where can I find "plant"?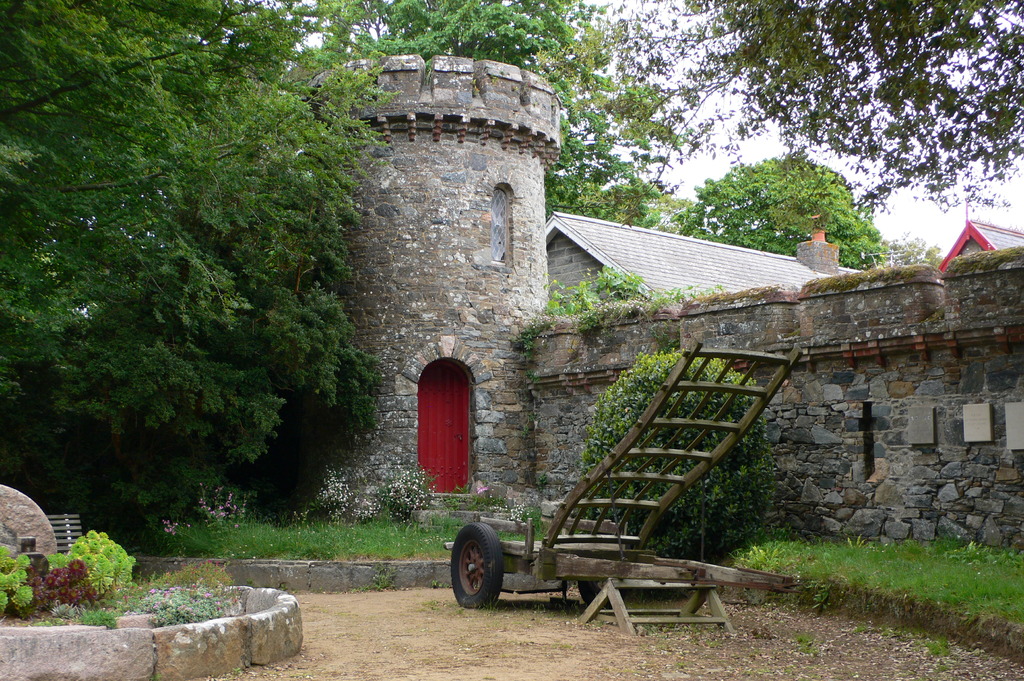
You can find it at l=316, t=462, r=355, b=525.
